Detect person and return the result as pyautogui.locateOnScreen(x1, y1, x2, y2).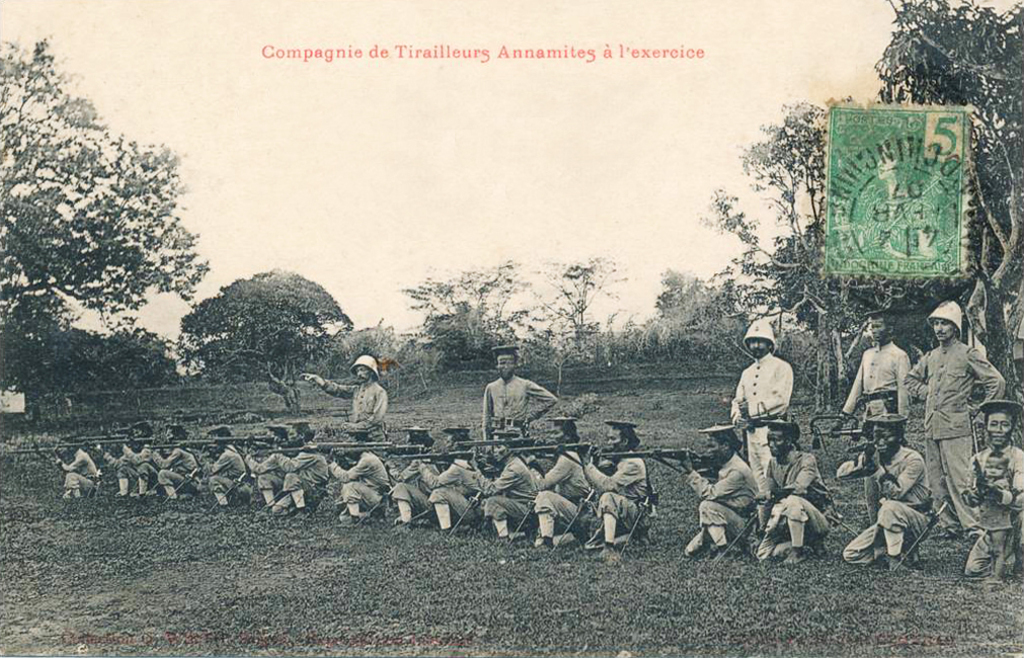
pyautogui.locateOnScreen(466, 434, 533, 536).
